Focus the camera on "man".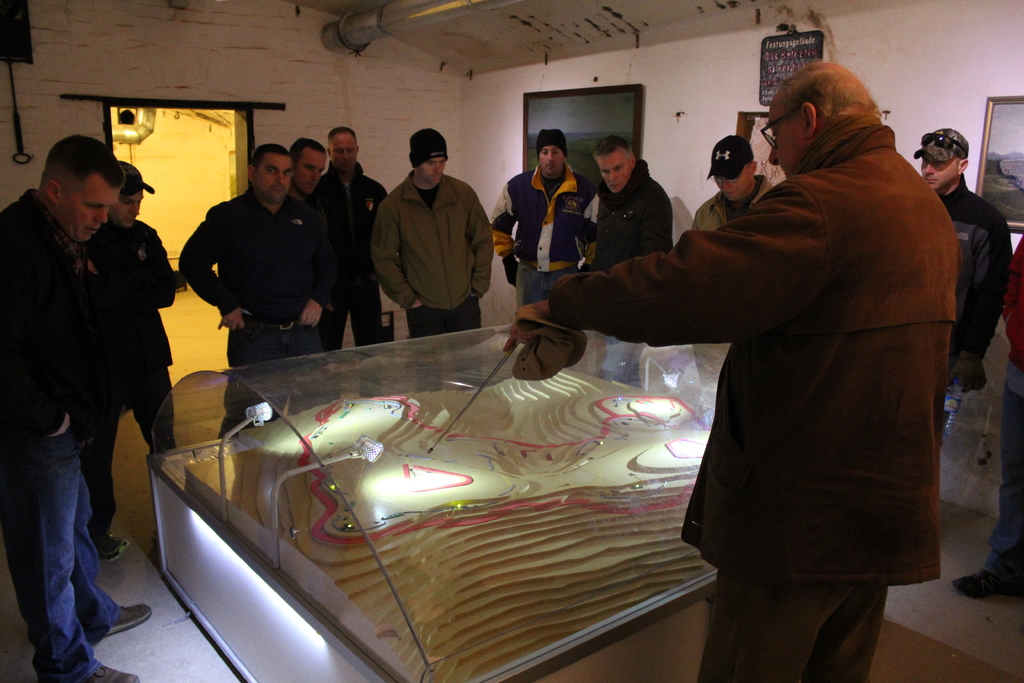
Focus region: left=309, top=123, right=383, bottom=399.
